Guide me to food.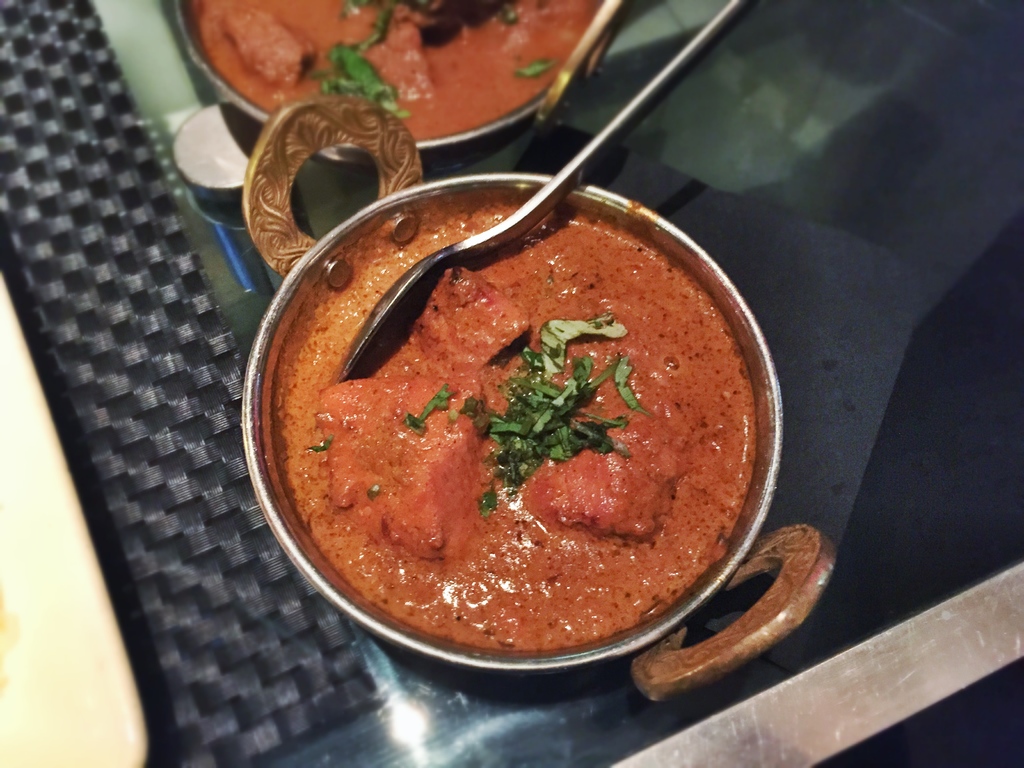
Guidance: <bbox>272, 188, 759, 654</bbox>.
